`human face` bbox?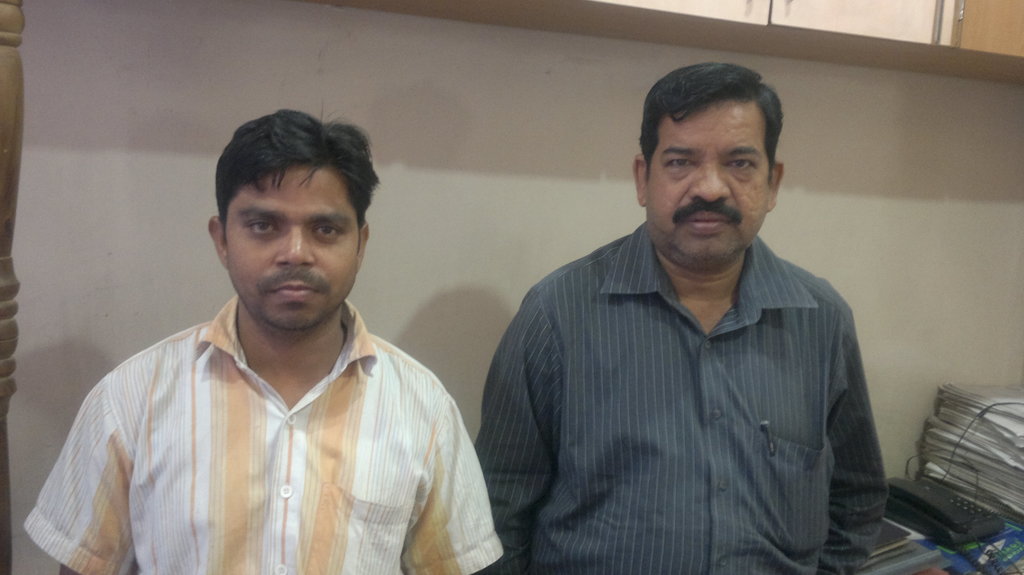
[x1=640, y1=98, x2=765, y2=254]
